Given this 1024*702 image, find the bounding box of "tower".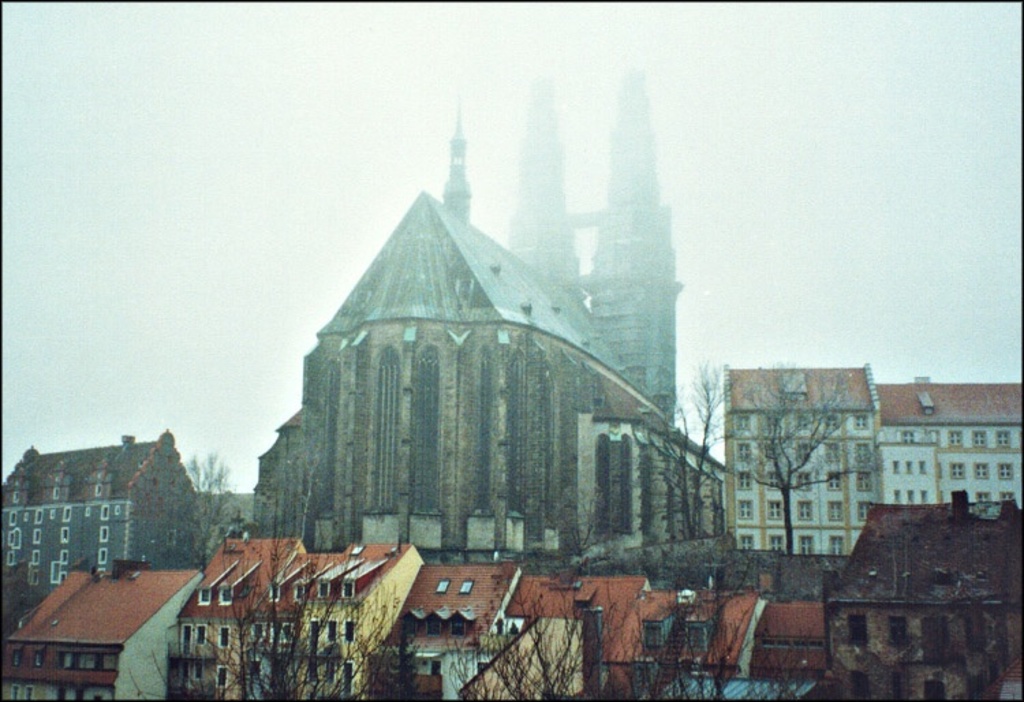
<bbox>501, 74, 583, 306</bbox>.
